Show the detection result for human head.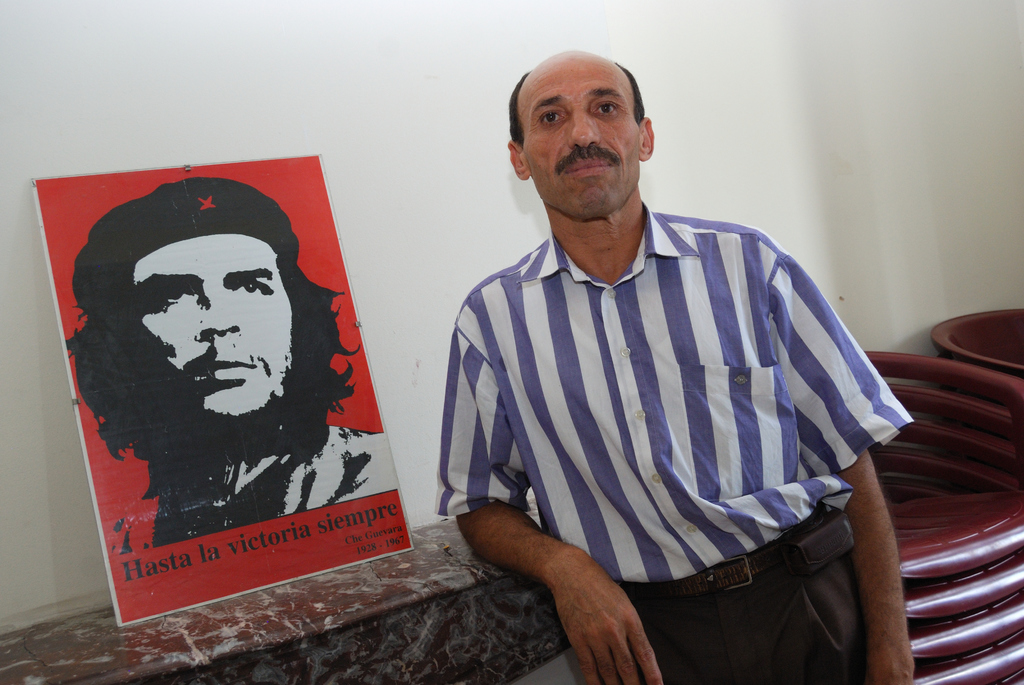
rect(55, 159, 316, 487).
